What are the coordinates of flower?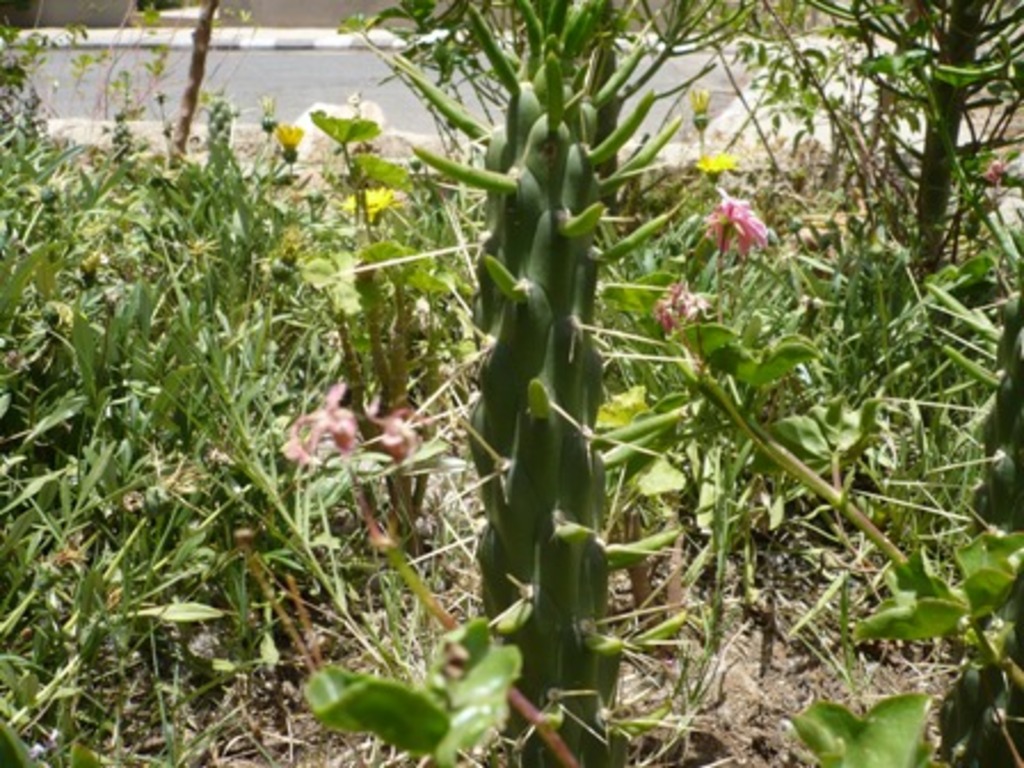
286,379,363,473.
